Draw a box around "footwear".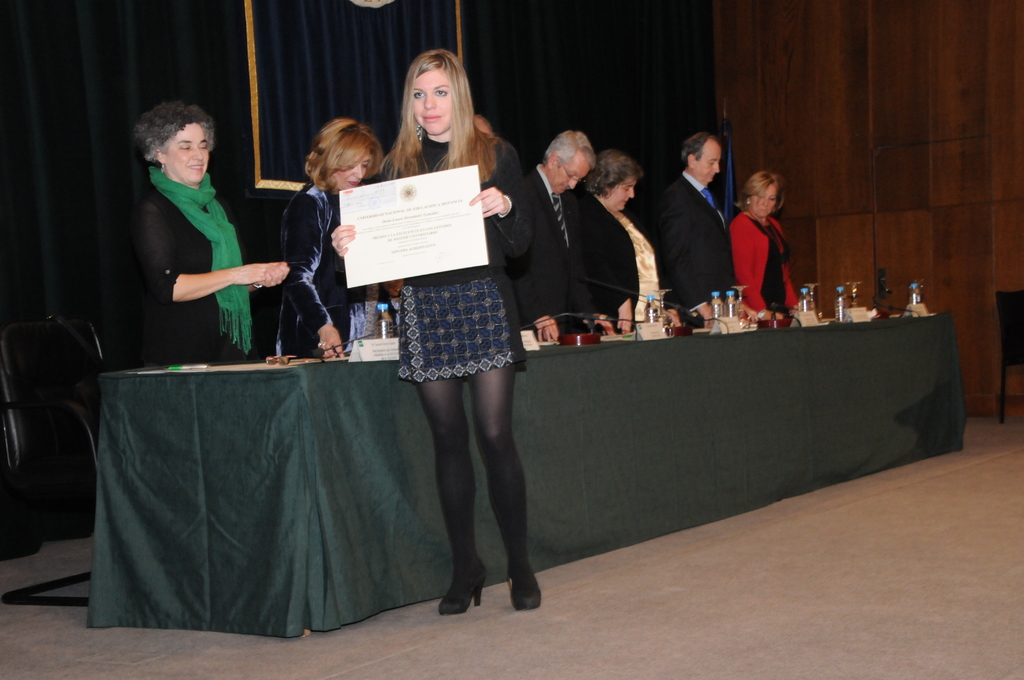
select_region(441, 560, 490, 614).
